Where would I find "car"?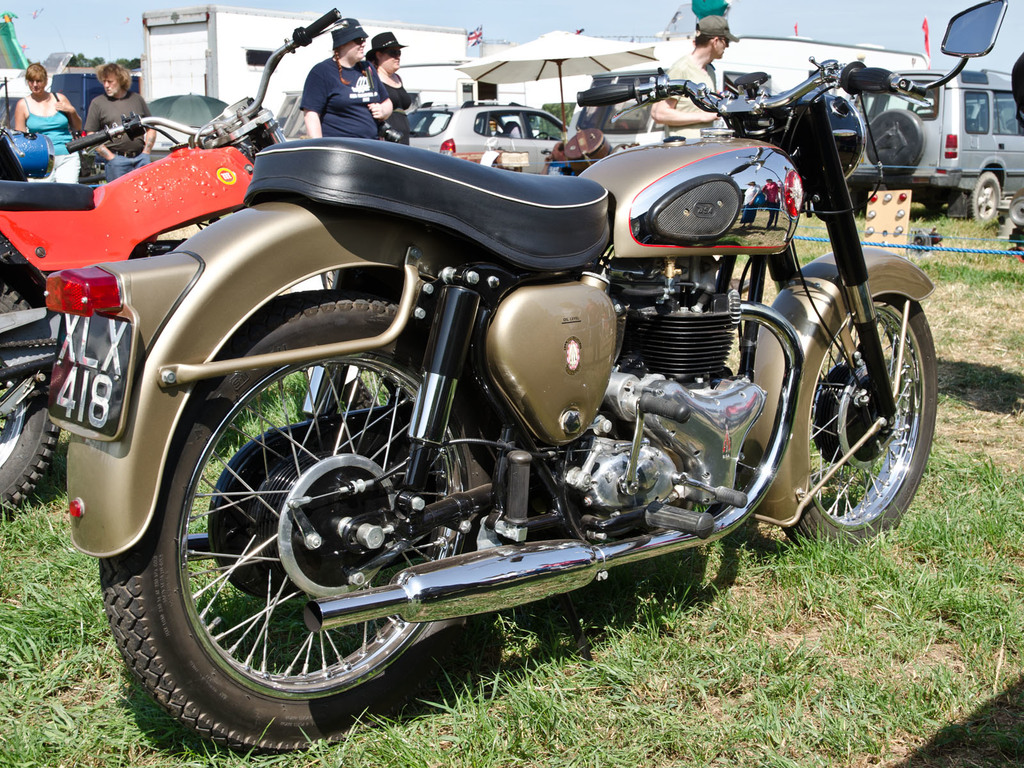
At <box>402,95,567,176</box>.
